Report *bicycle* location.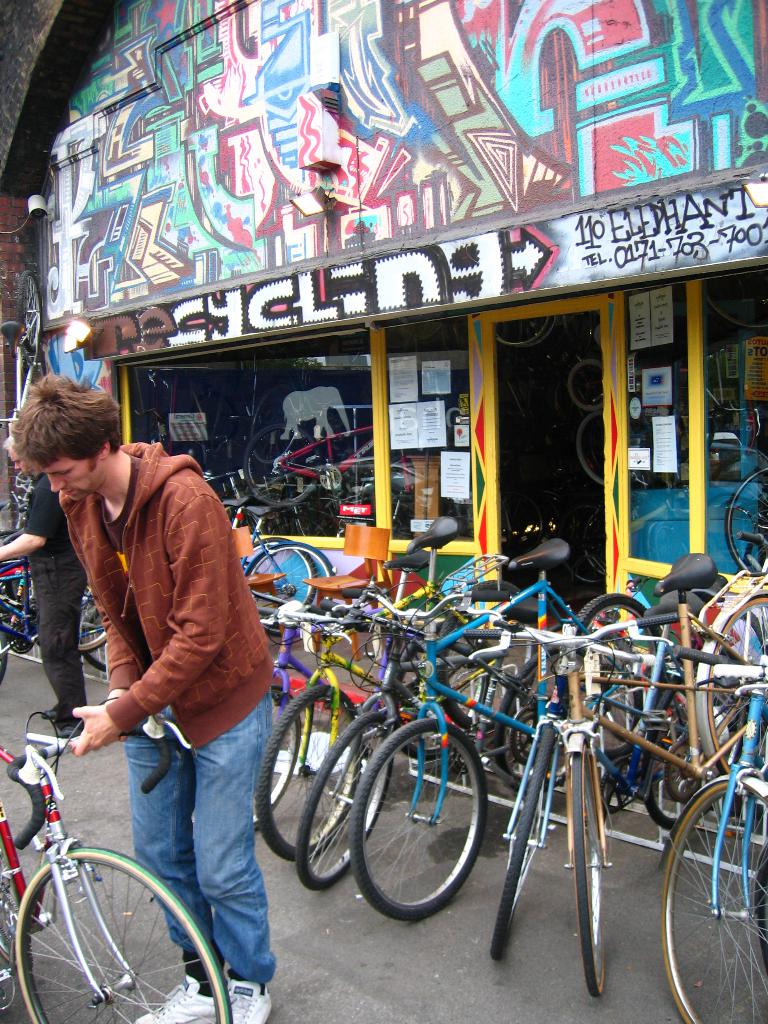
Report: Rect(0, 575, 106, 698).
